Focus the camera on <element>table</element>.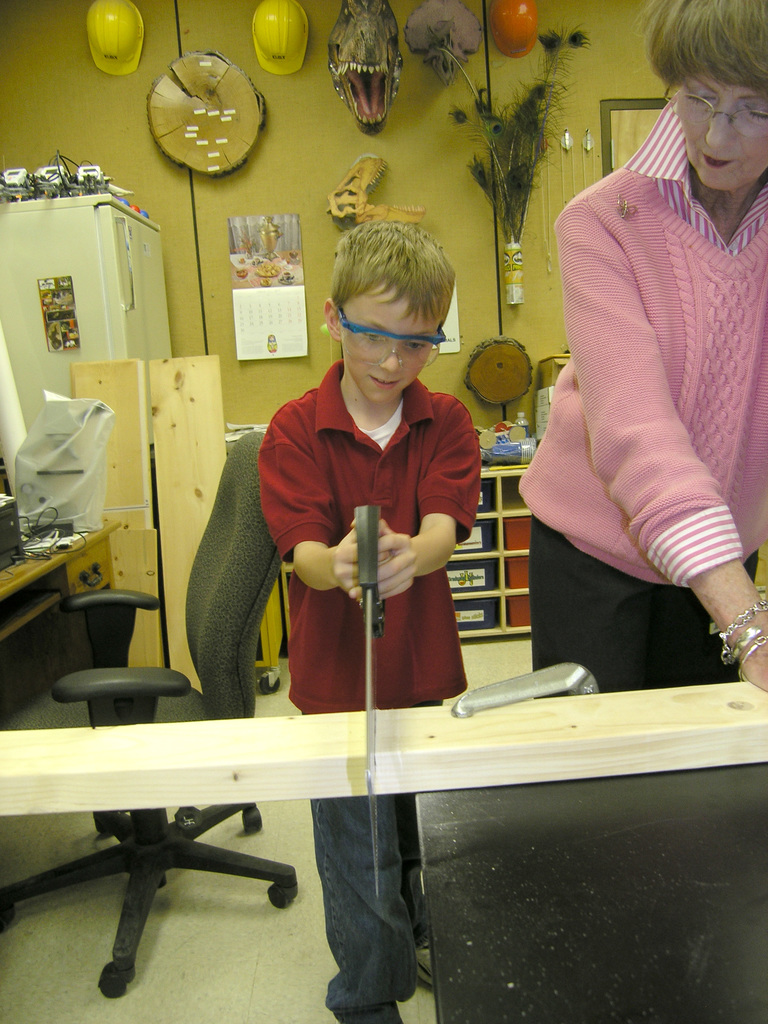
Focus region: select_region(0, 680, 767, 1023).
